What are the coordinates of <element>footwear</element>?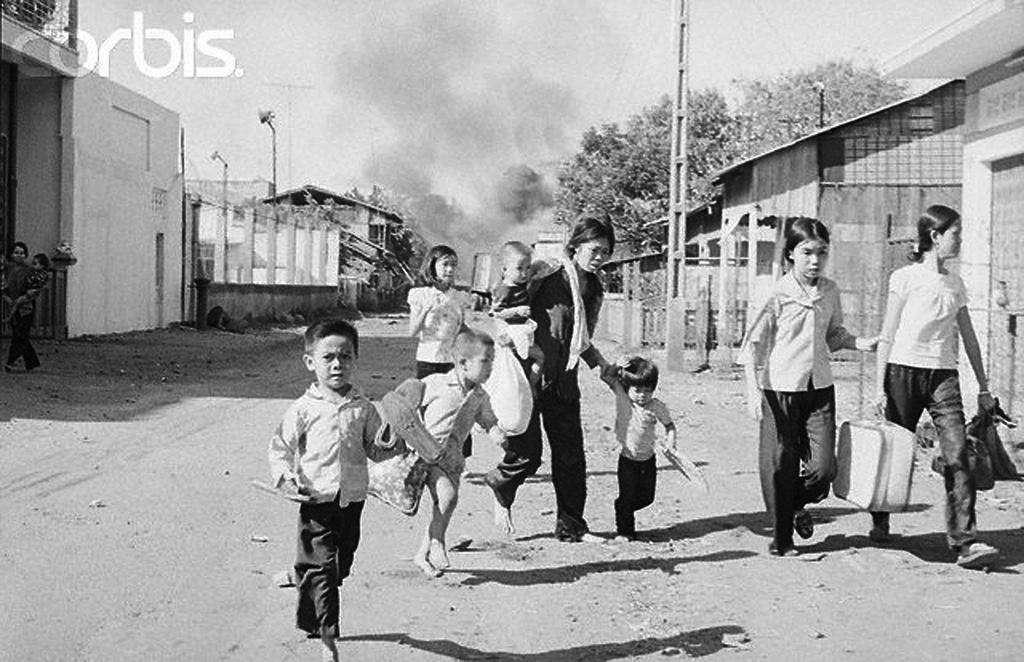
(left=956, top=539, right=1000, bottom=565).
